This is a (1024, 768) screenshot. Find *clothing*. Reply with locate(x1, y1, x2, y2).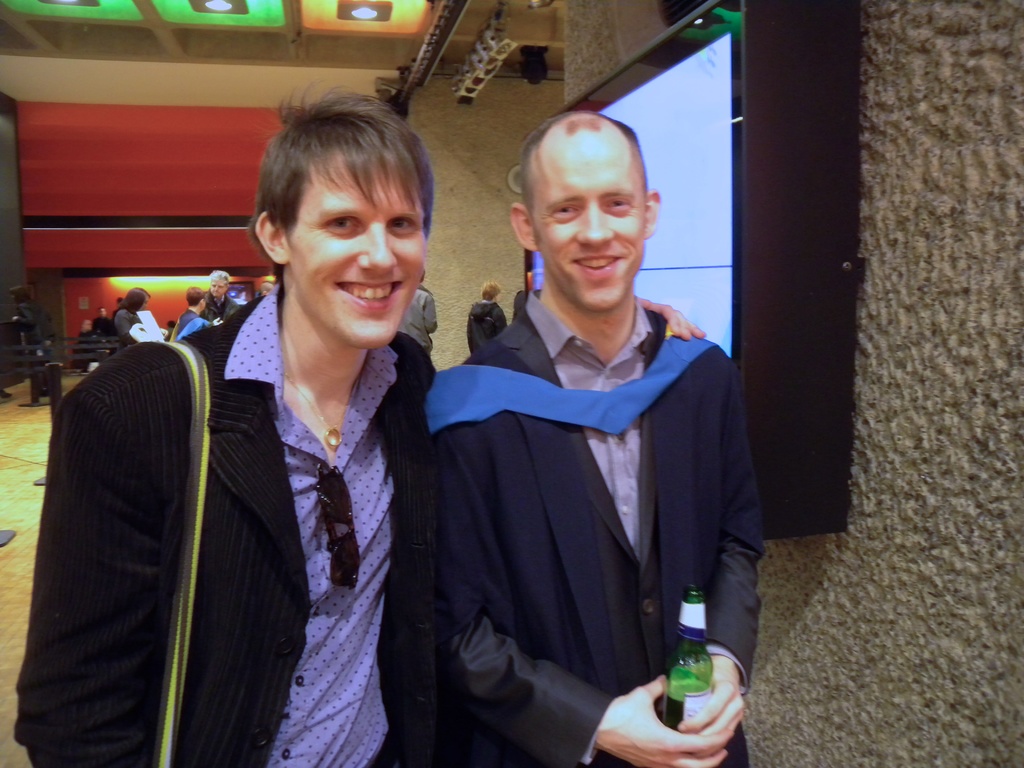
locate(429, 289, 759, 767).
